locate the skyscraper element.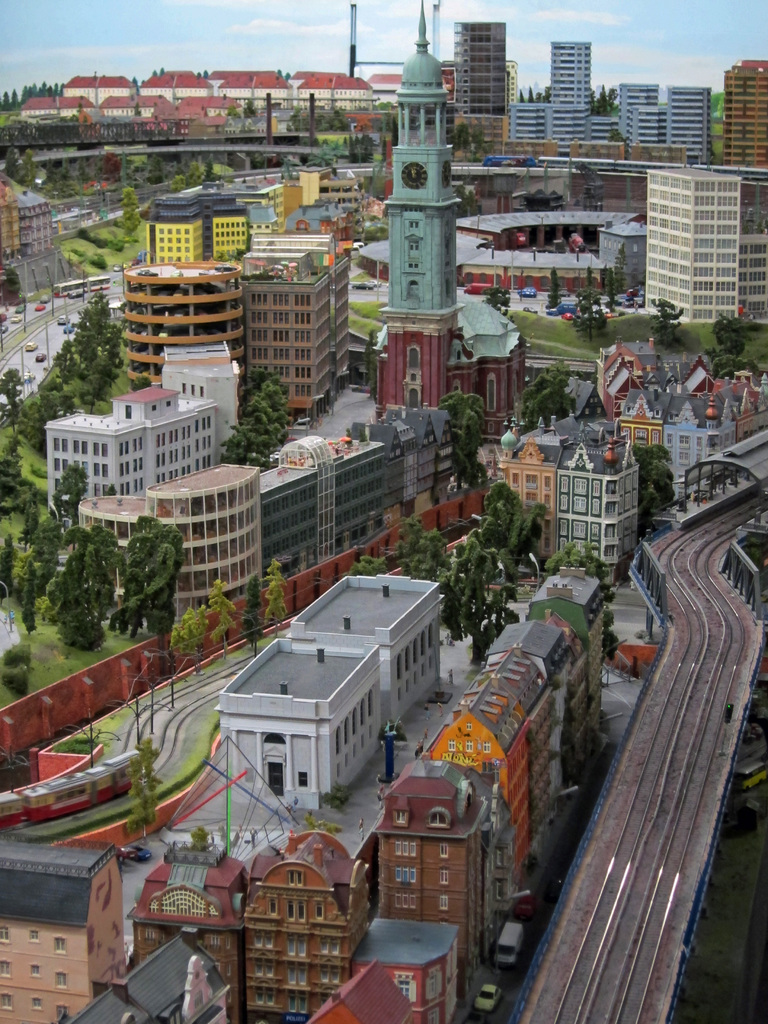
Element bbox: rect(377, 3, 538, 461).
